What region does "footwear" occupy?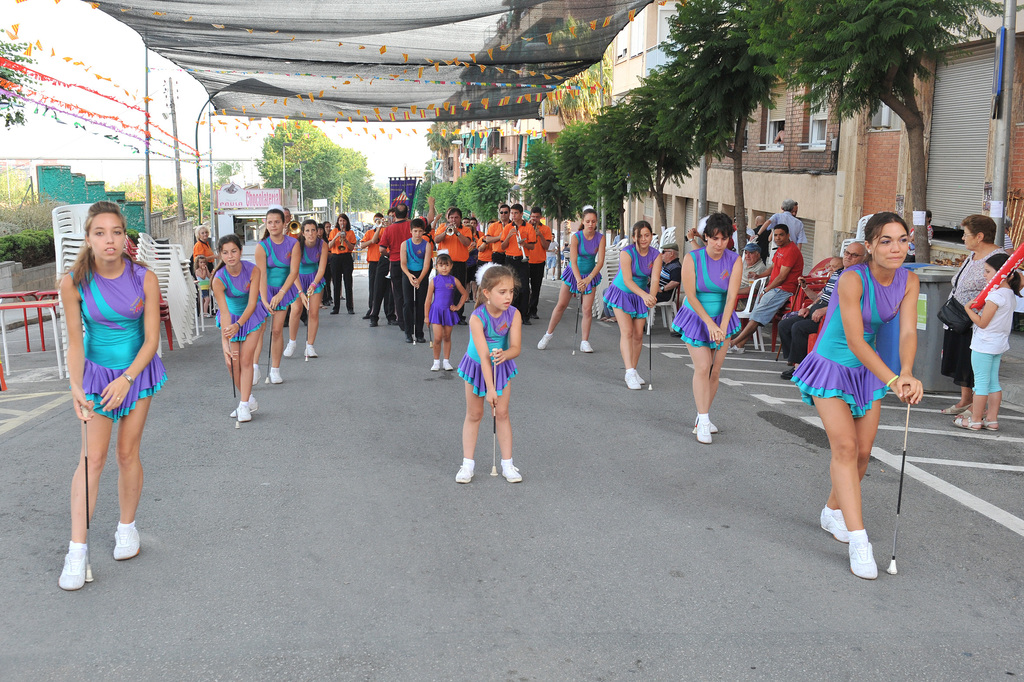
<region>369, 318, 376, 328</region>.
